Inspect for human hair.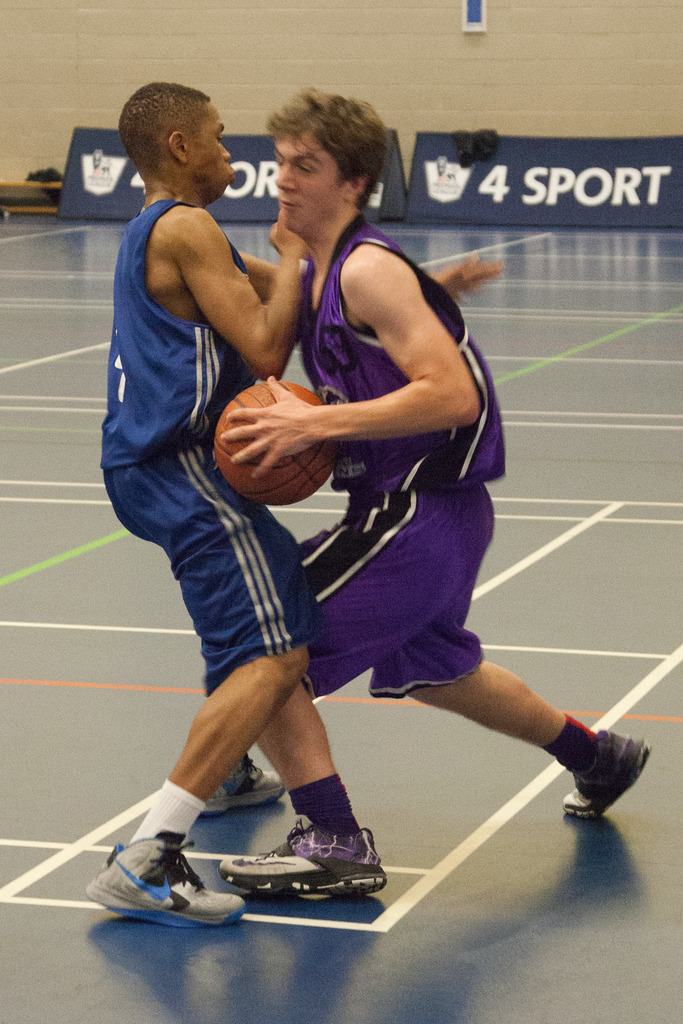
Inspection: 120/80/214/173.
